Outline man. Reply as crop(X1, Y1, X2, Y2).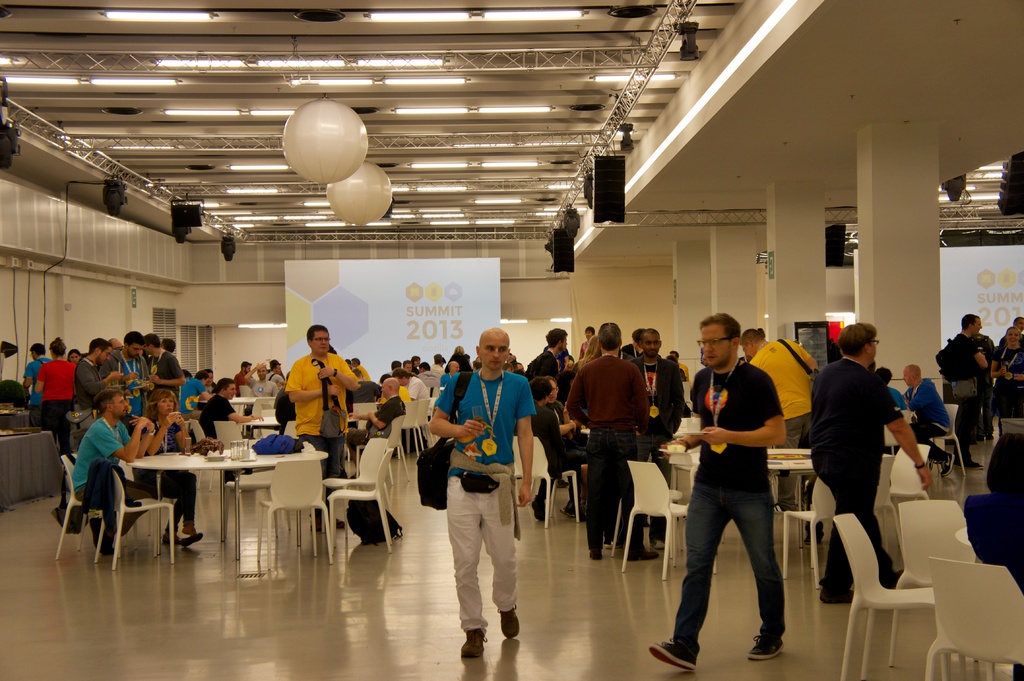
crop(70, 397, 158, 554).
